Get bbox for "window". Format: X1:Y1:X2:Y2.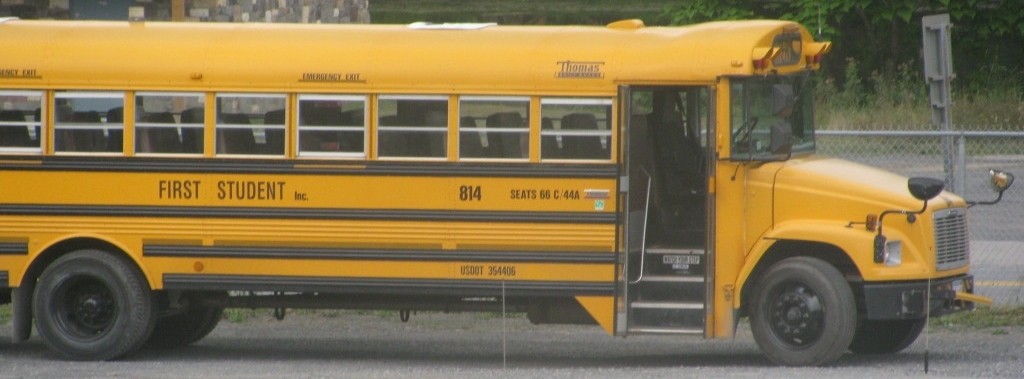
206:95:292:160.
